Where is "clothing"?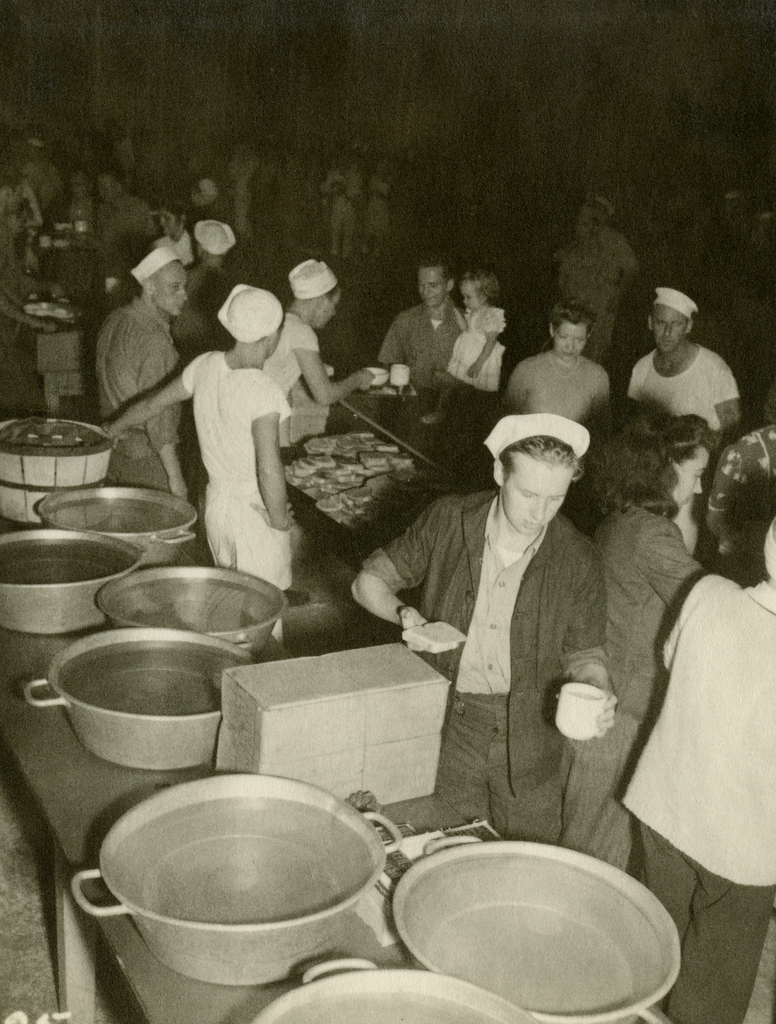
(103, 195, 171, 285).
